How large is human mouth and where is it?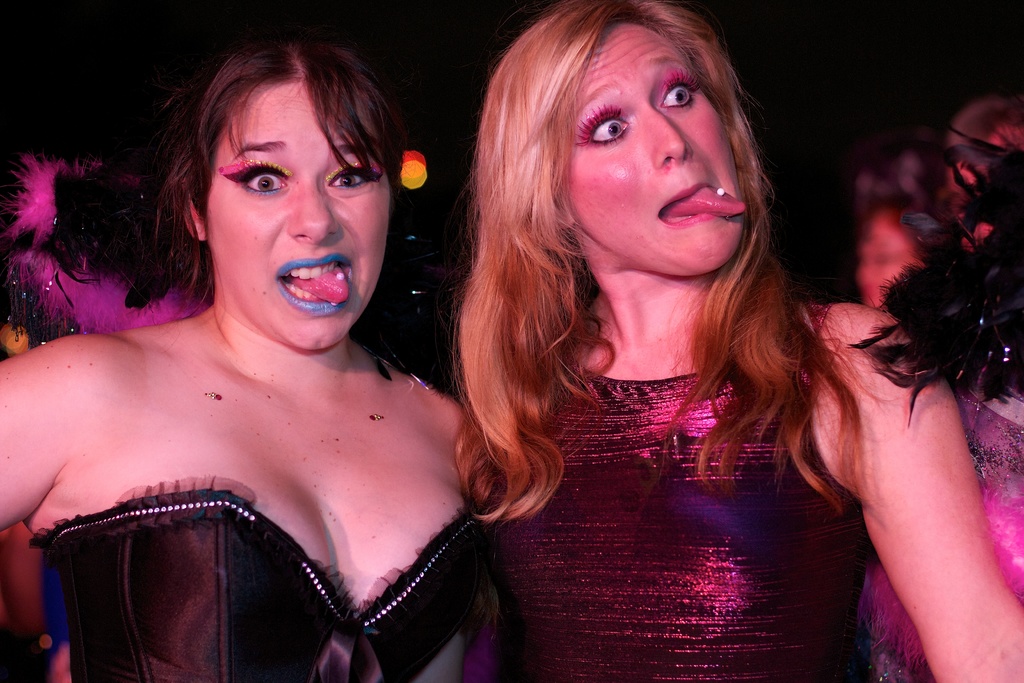
Bounding box: l=655, t=177, r=724, b=235.
